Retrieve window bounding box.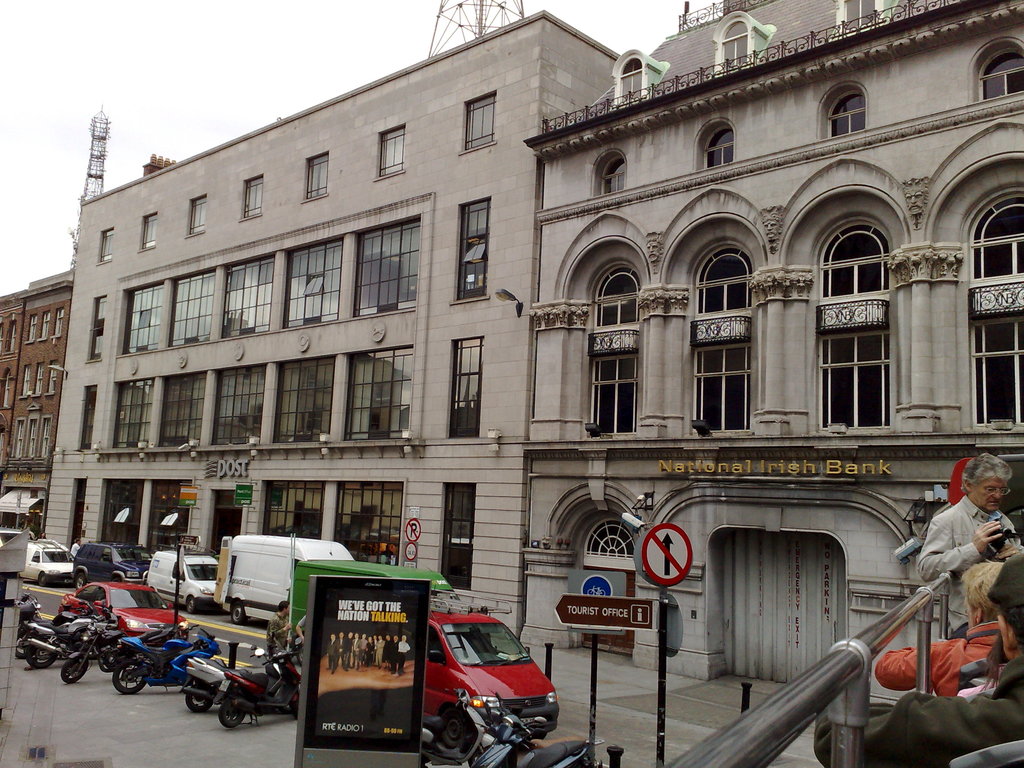
Bounding box: 819 83 866 138.
